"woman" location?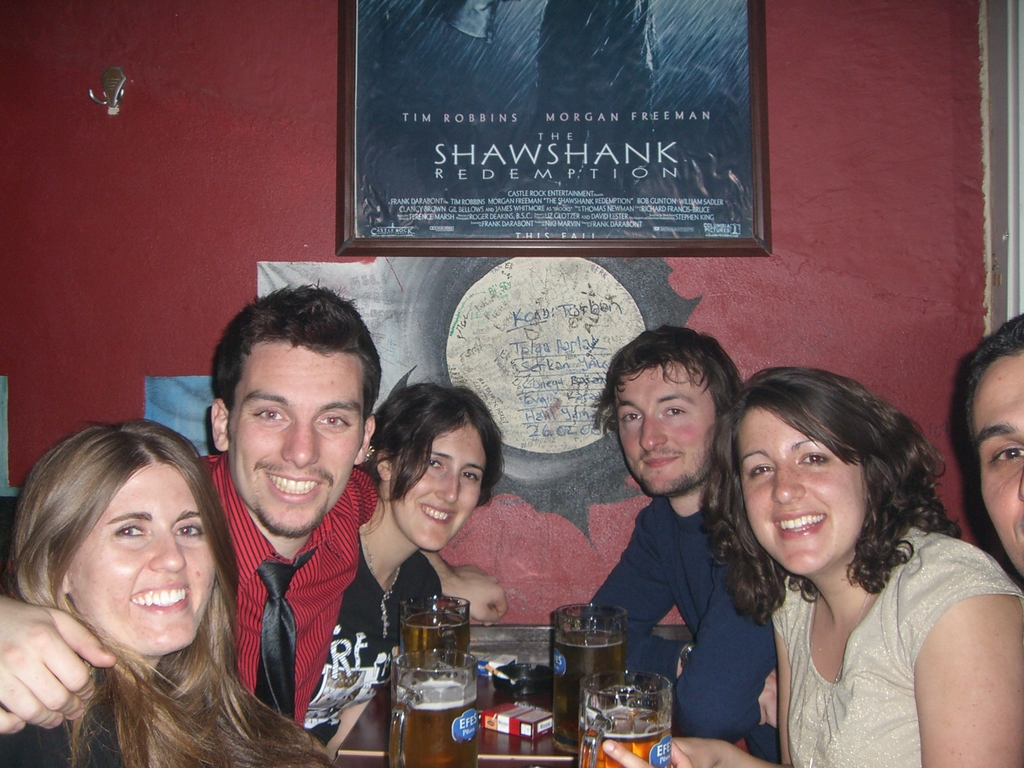
0/428/344/767
